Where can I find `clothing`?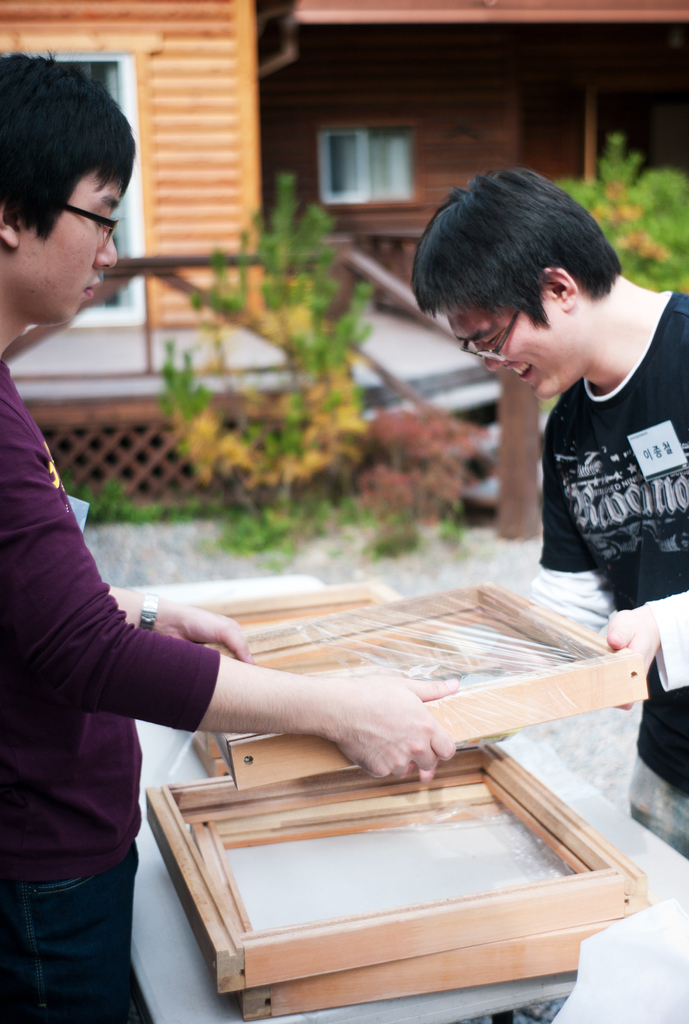
You can find it at left=523, top=294, right=688, bottom=849.
